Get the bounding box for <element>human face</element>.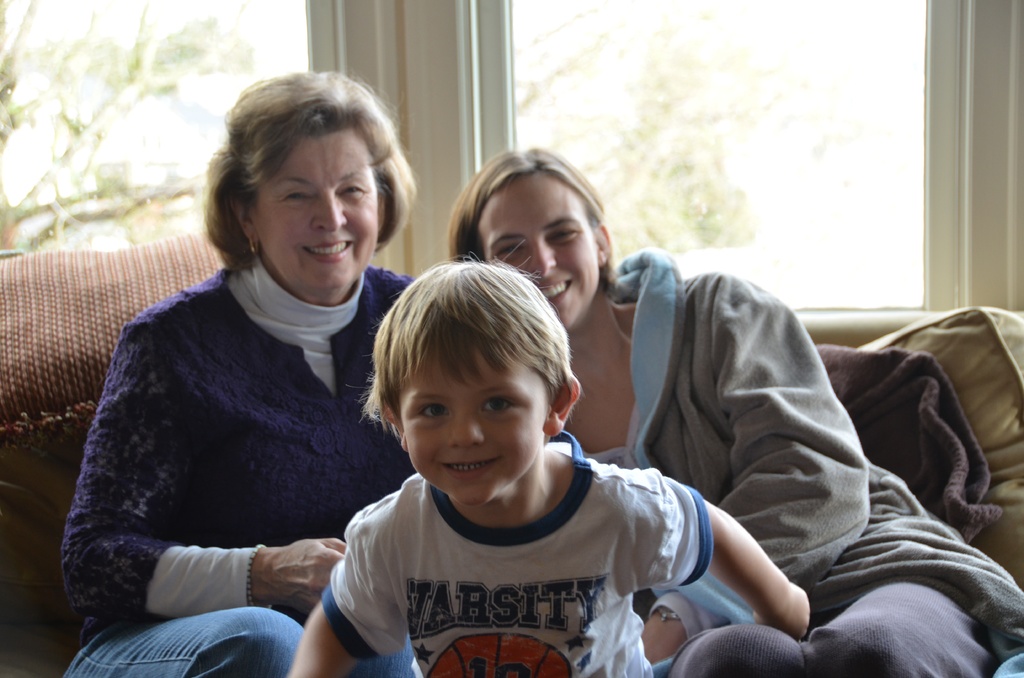
rect(485, 175, 593, 328).
